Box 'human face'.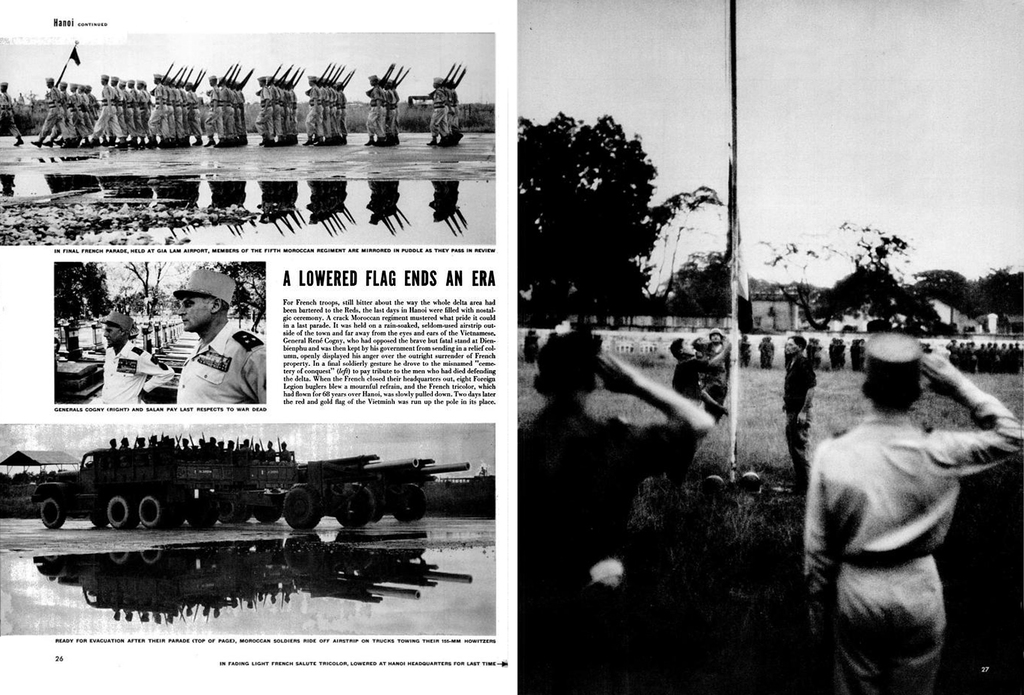
bbox(99, 324, 123, 342).
